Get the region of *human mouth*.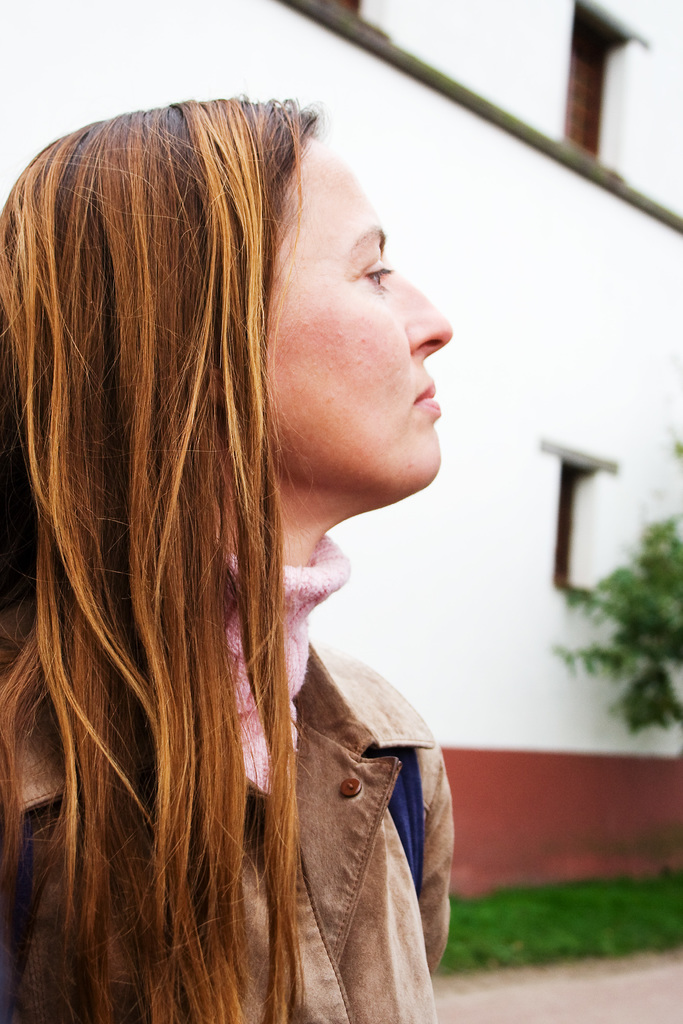
rect(413, 383, 440, 415).
